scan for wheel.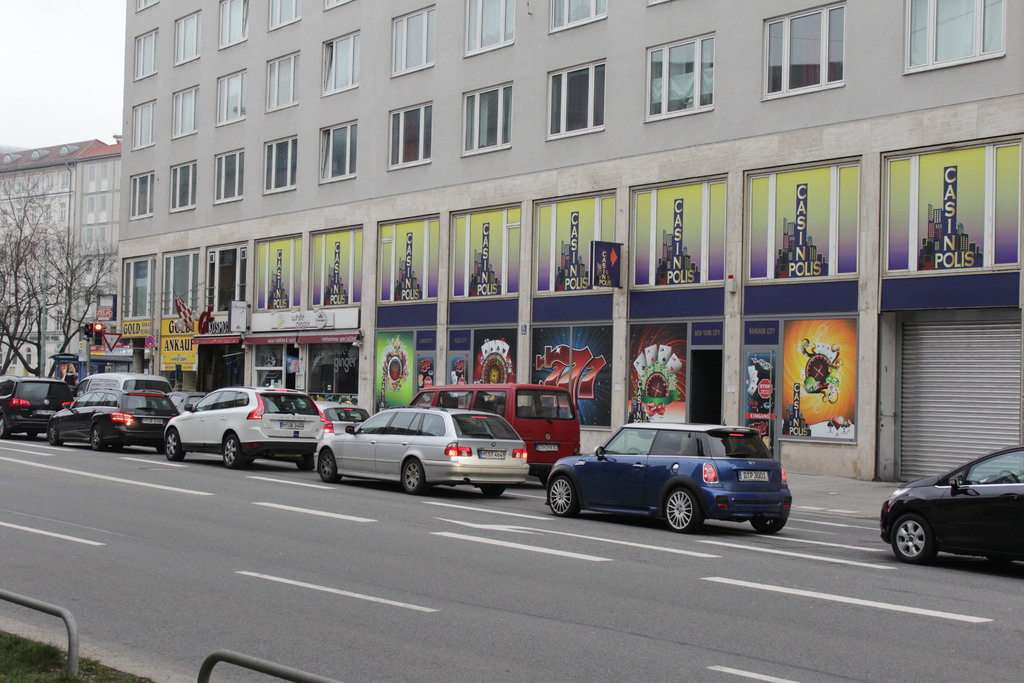
Scan result: {"x1": 0, "y1": 415, "x2": 10, "y2": 439}.
